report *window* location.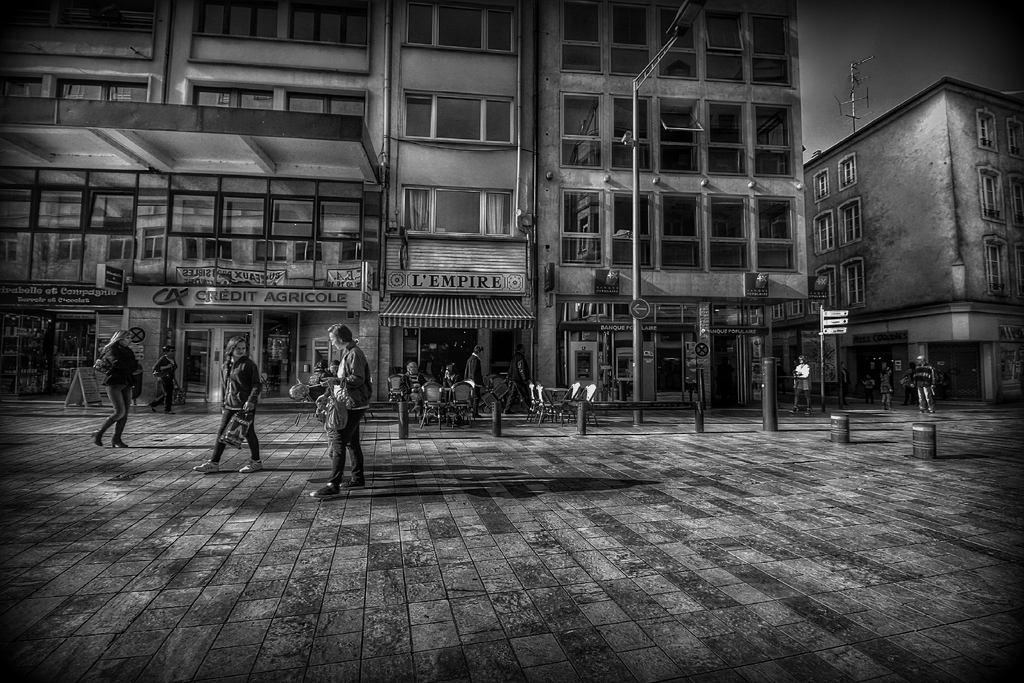
Report: {"x1": 980, "y1": 236, "x2": 1012, "y2": 300}.
